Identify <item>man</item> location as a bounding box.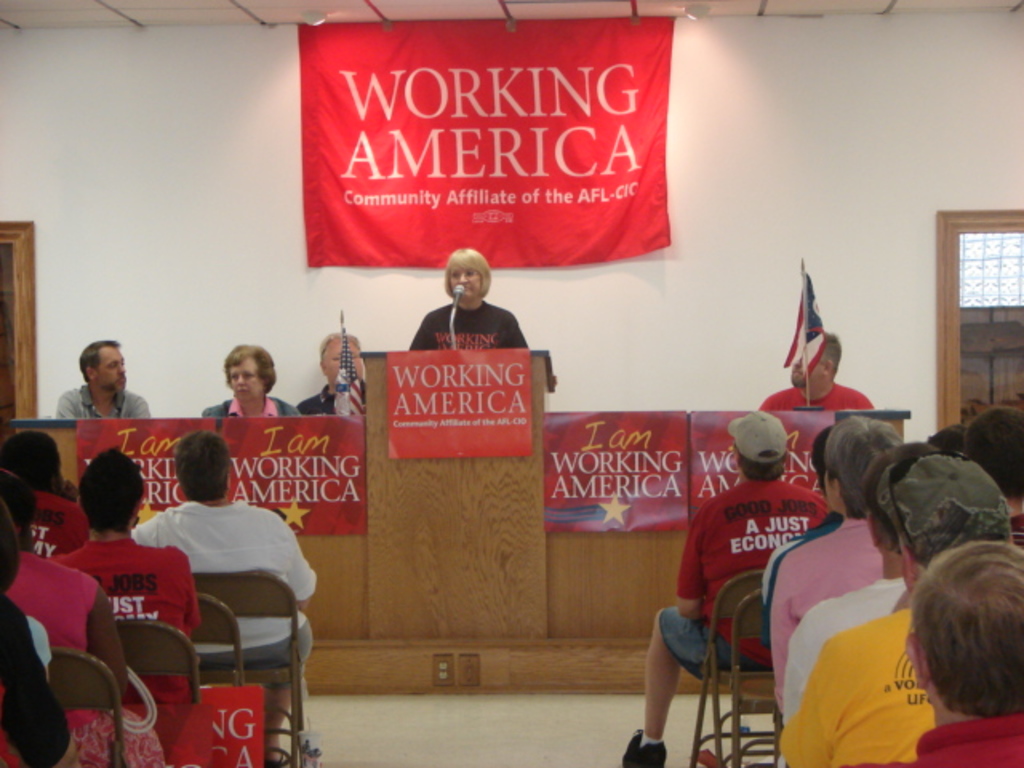
418:245:530:363.
